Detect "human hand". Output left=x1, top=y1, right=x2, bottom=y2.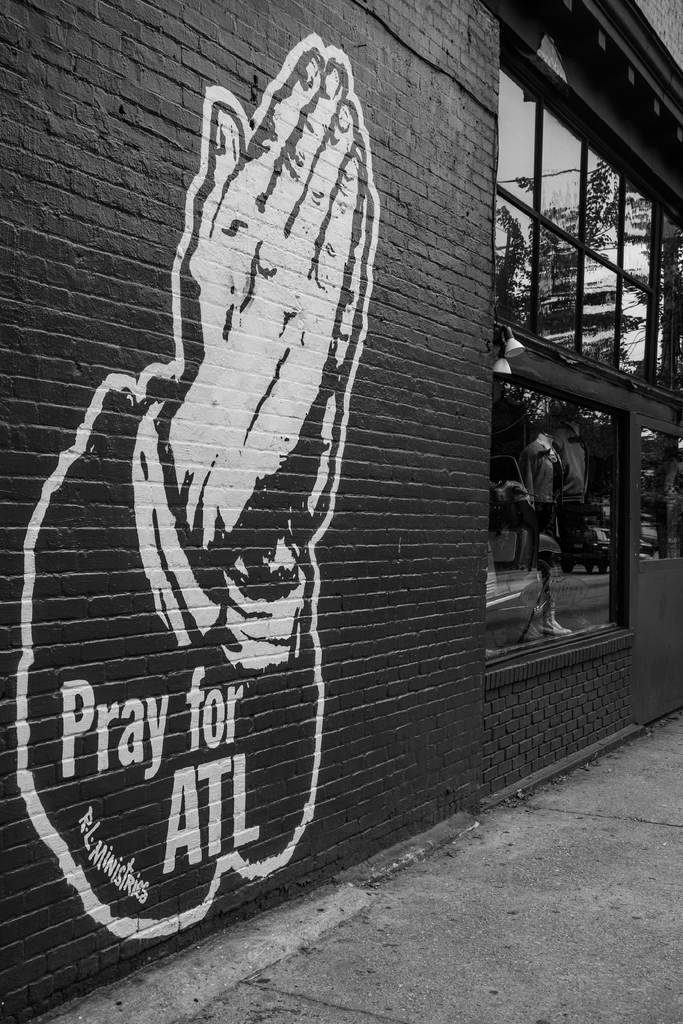
left=163, top=39, right=399, bottom=423.
